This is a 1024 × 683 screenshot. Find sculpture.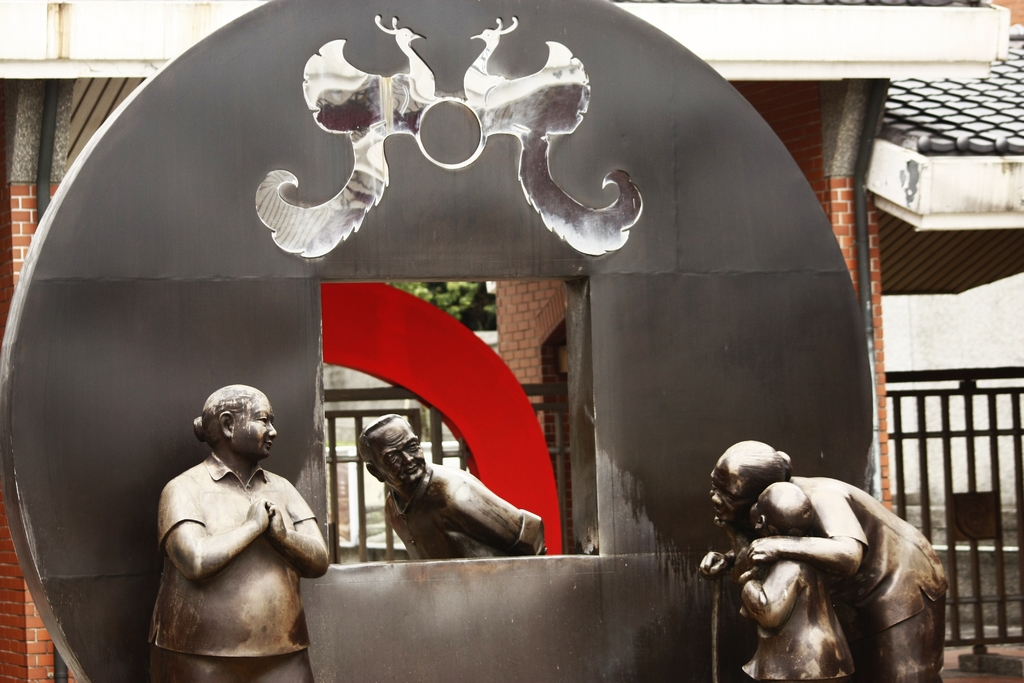
Bounding box: pyautogui.locateOnScreen(358, 411, 553, 557).
